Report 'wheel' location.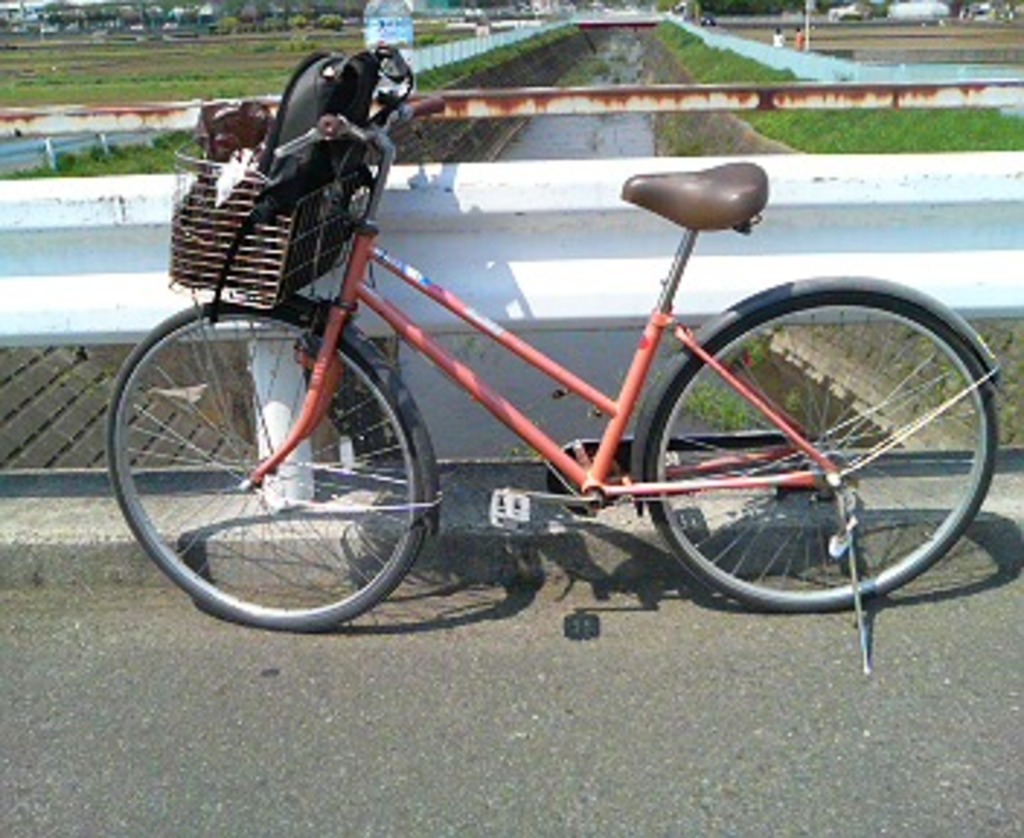
Report: 649/285/1004/623.
